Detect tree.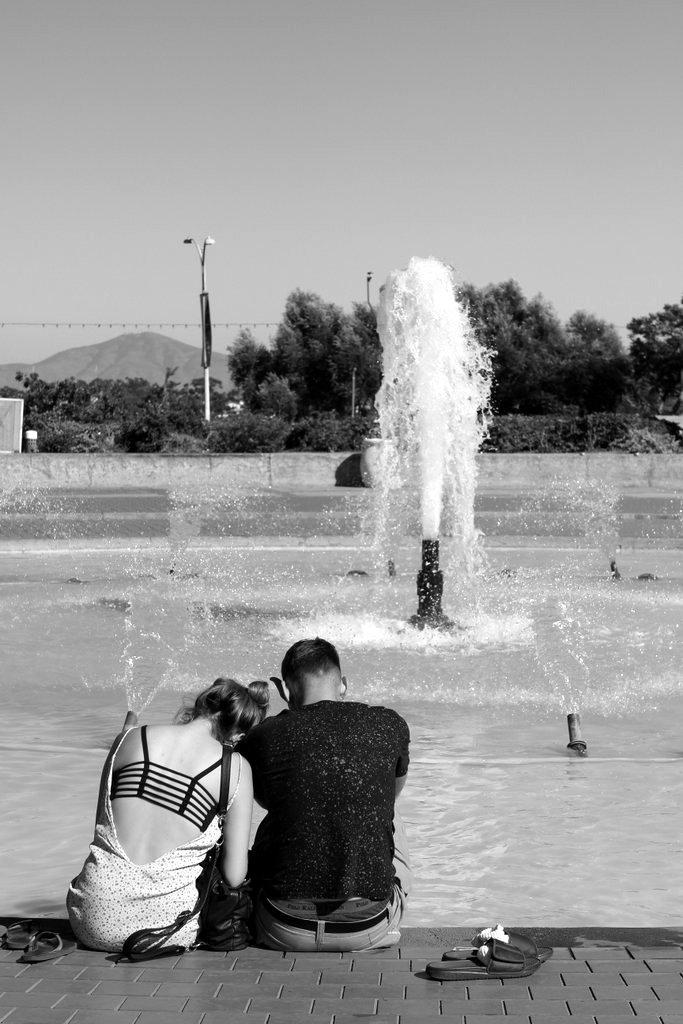
Detected at 117 416 182 457.
